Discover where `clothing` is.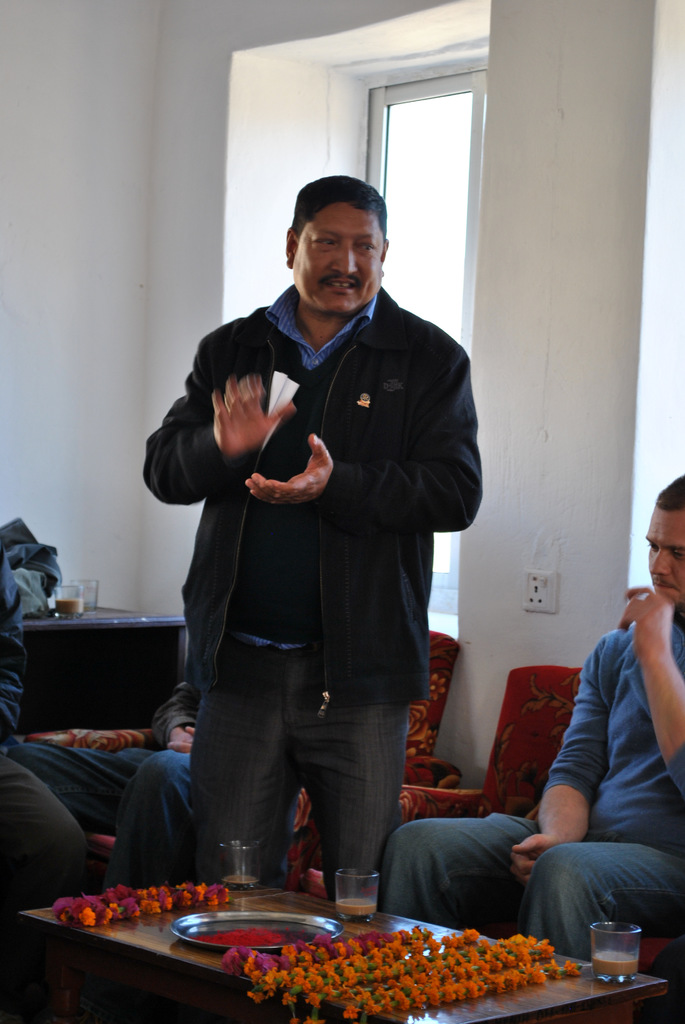
Discovered at [145, 271, 479, 904].
